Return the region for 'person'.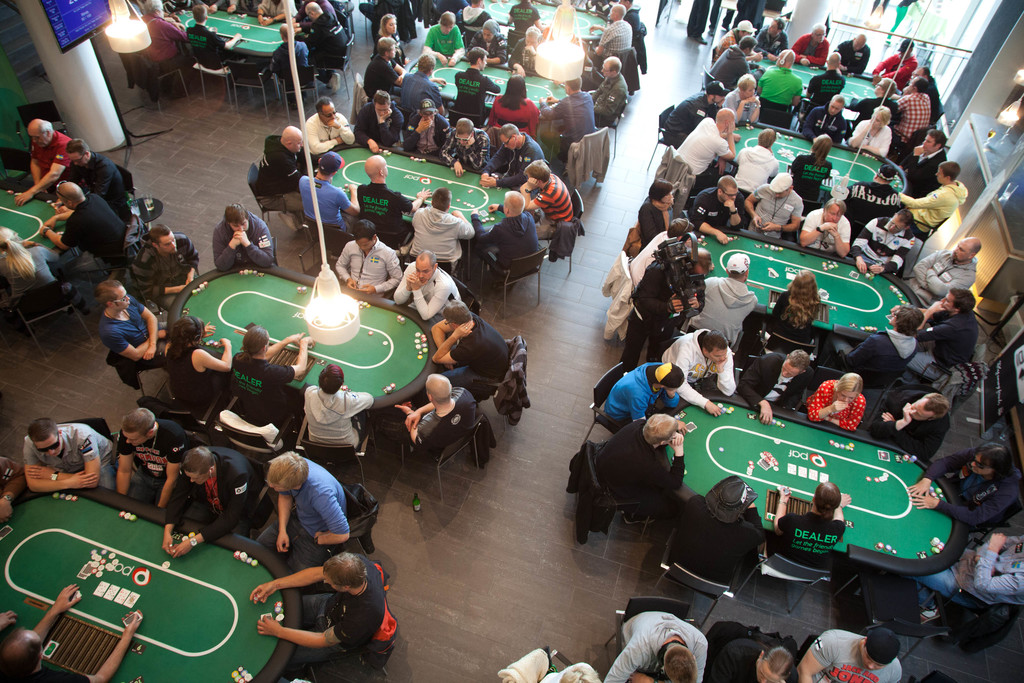
box=[496, 19, 548, 68].
